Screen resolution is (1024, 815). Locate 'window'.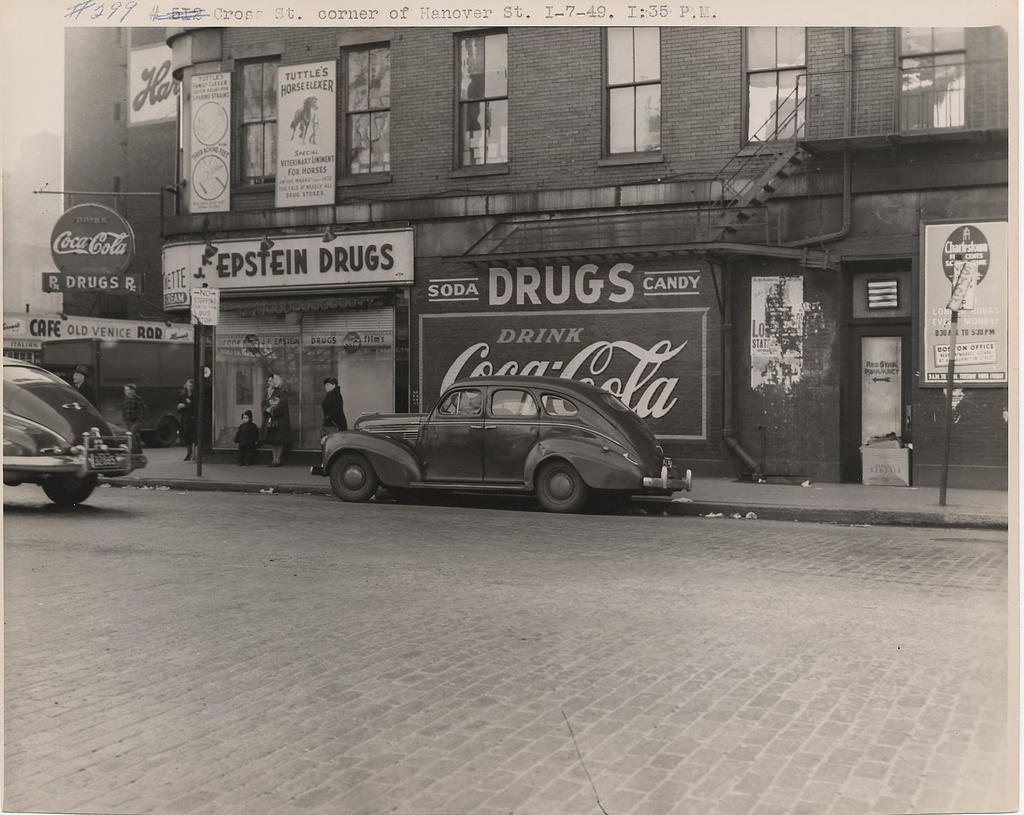
[x1=447, y1=32, x2=507, y2=163].
